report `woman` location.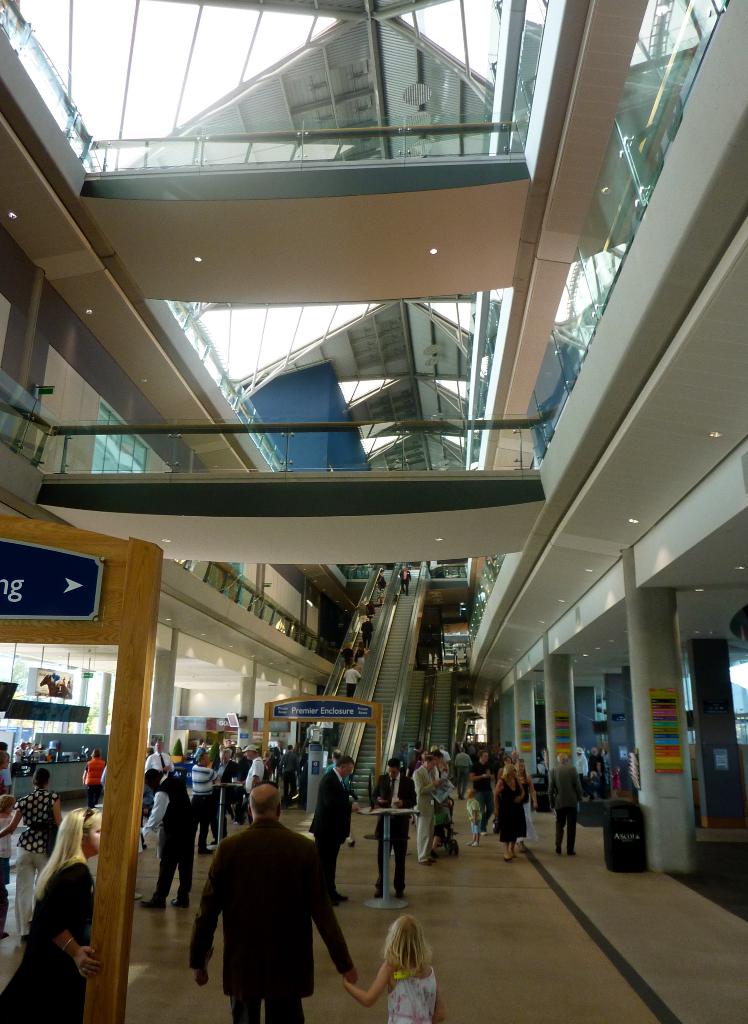
Report: [x1=0, y1=769, x2=61, y2=953].
